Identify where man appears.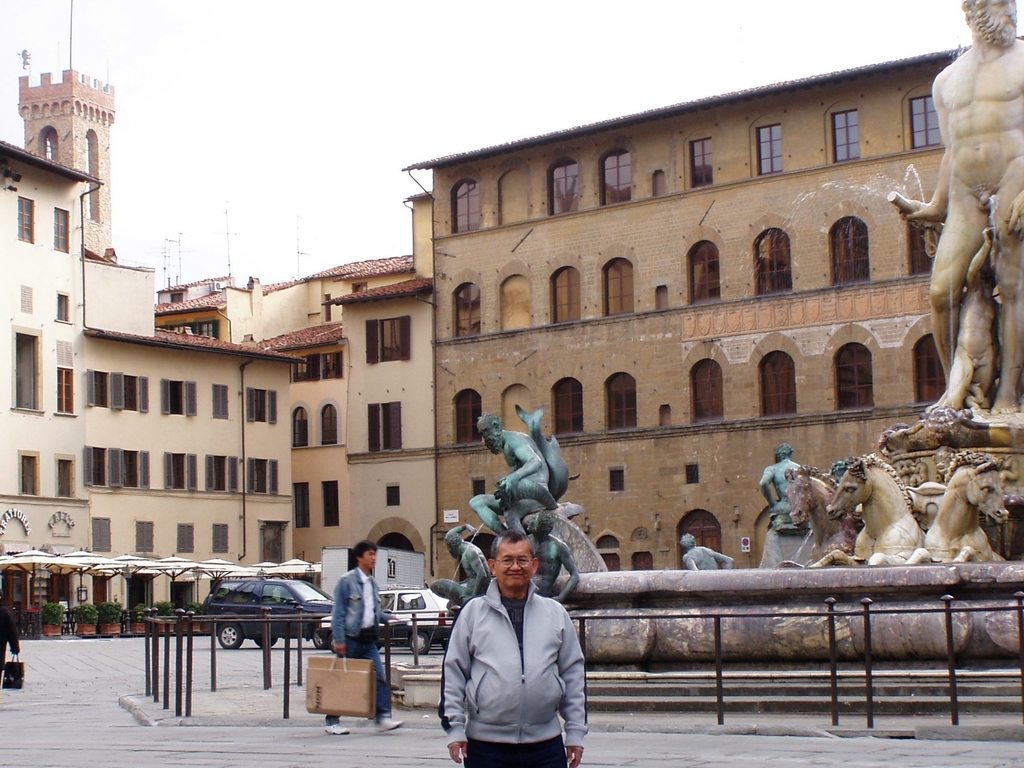
Appears at (left=680, top=532, right=733, bottom=570).
